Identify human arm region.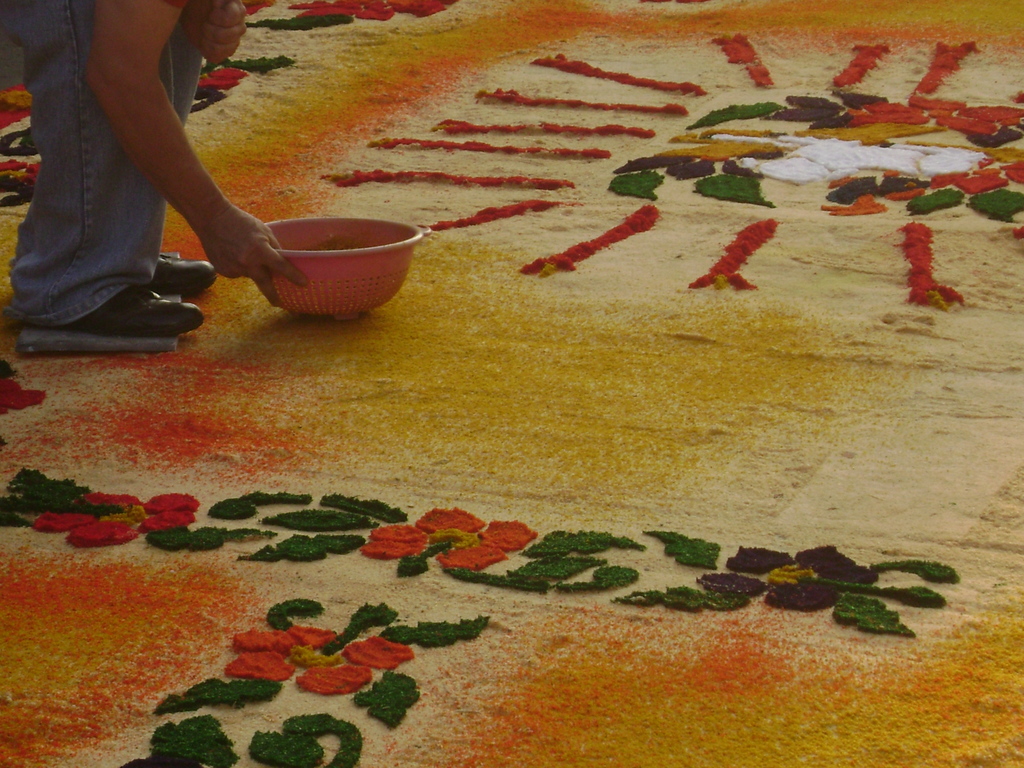
Region: x1=73, y1=1, x2=237, y2=274.
